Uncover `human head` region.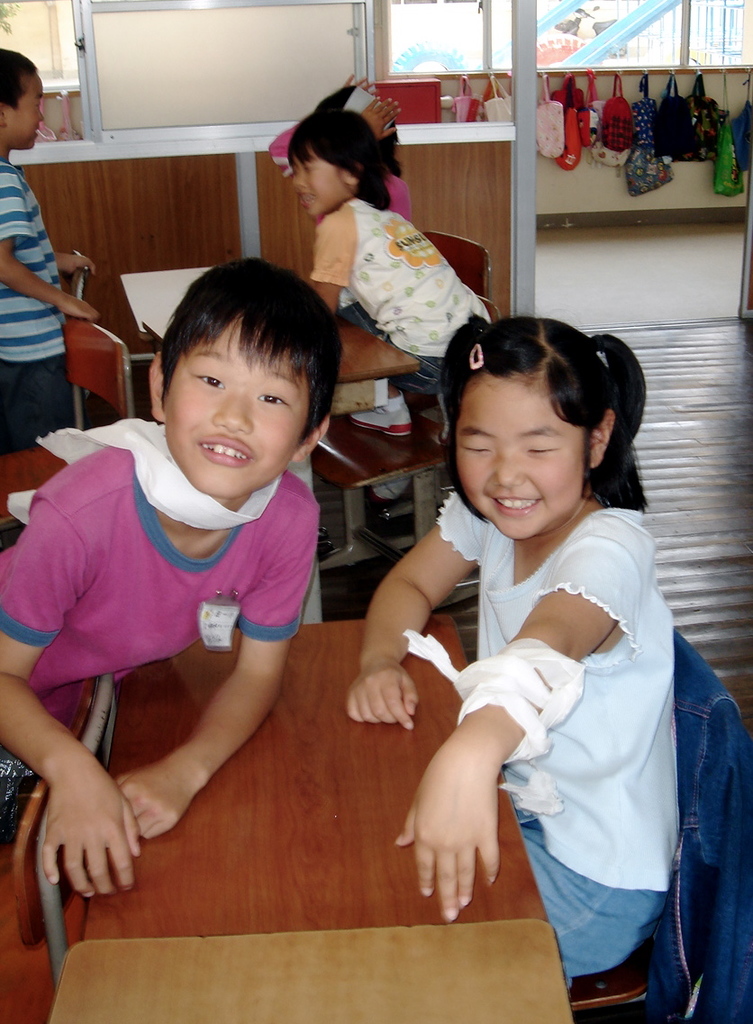
Uncovered: pyautogui.locateOnScreen(164, 258, 354, 501).
